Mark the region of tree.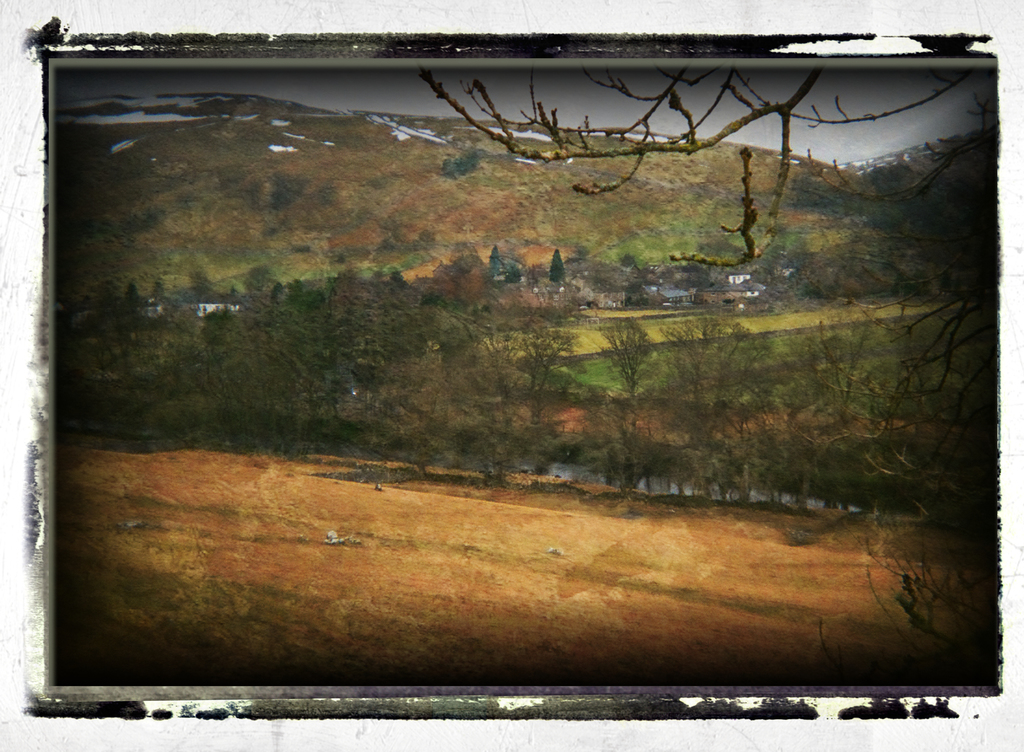
Region: bbox=[505, 429, 566, 472].
